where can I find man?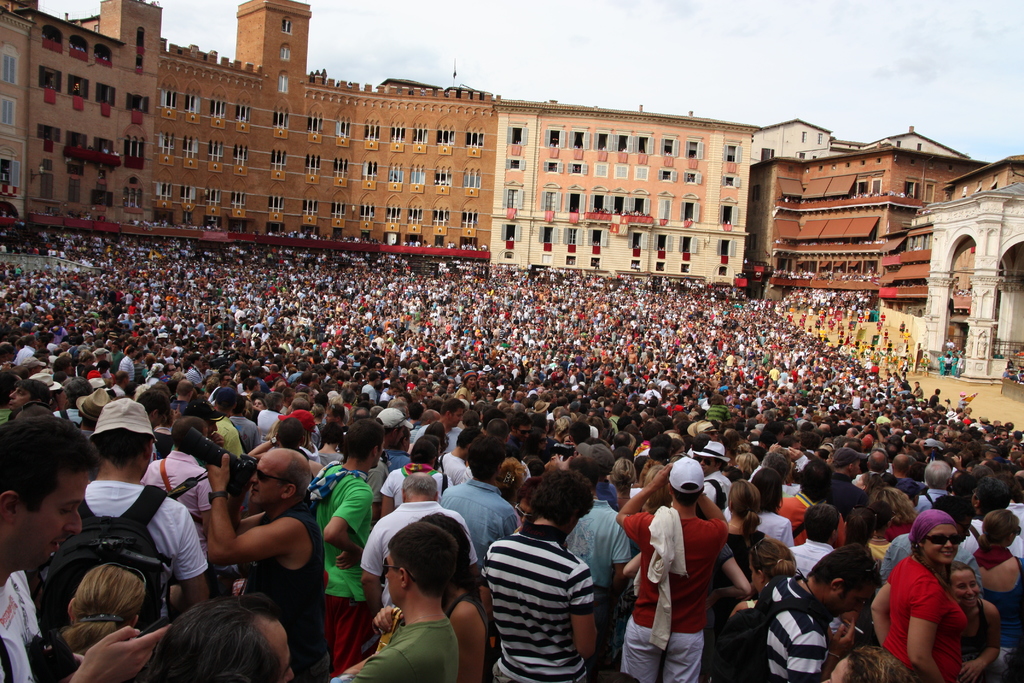
You can find it at x1=257, y1=391, x2=285, y2=434.
